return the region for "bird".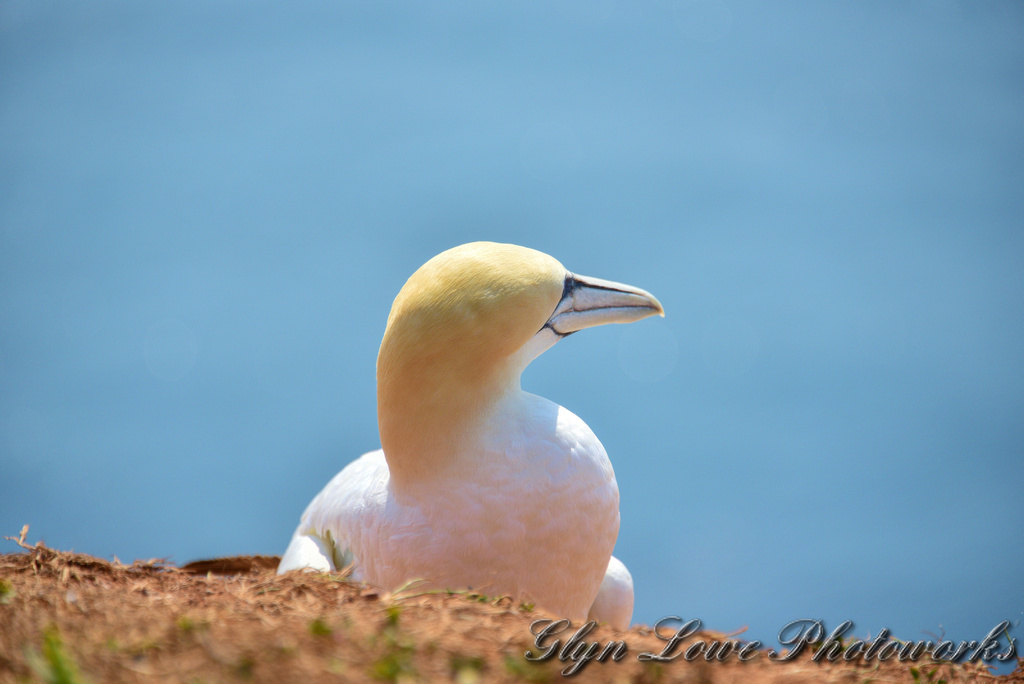
region(292, 254, 661, 609).
